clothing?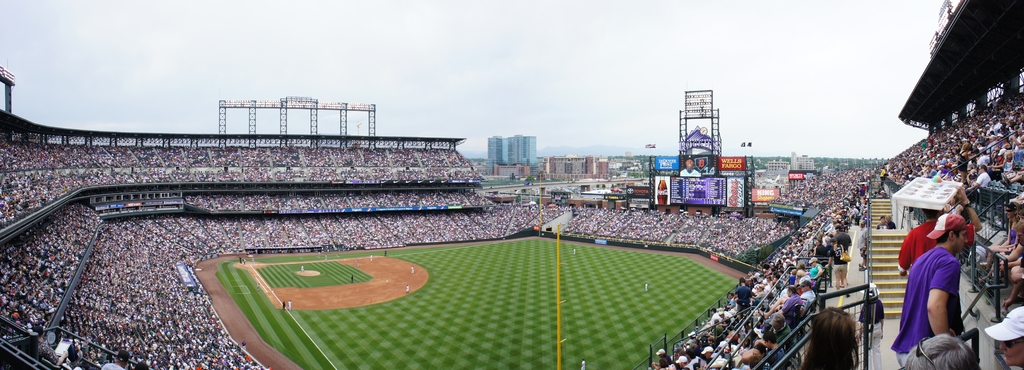
240/256/248/264
